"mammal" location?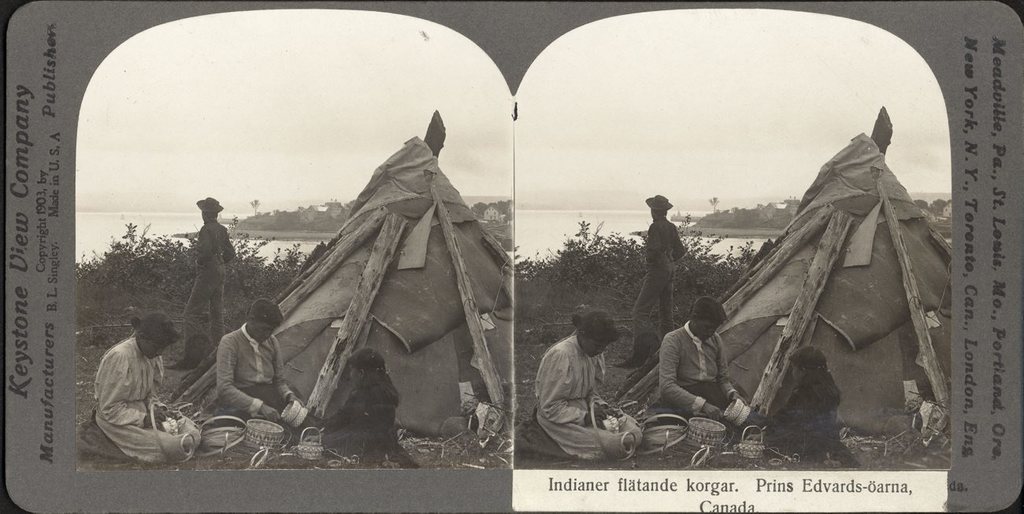
217:294:301:422
